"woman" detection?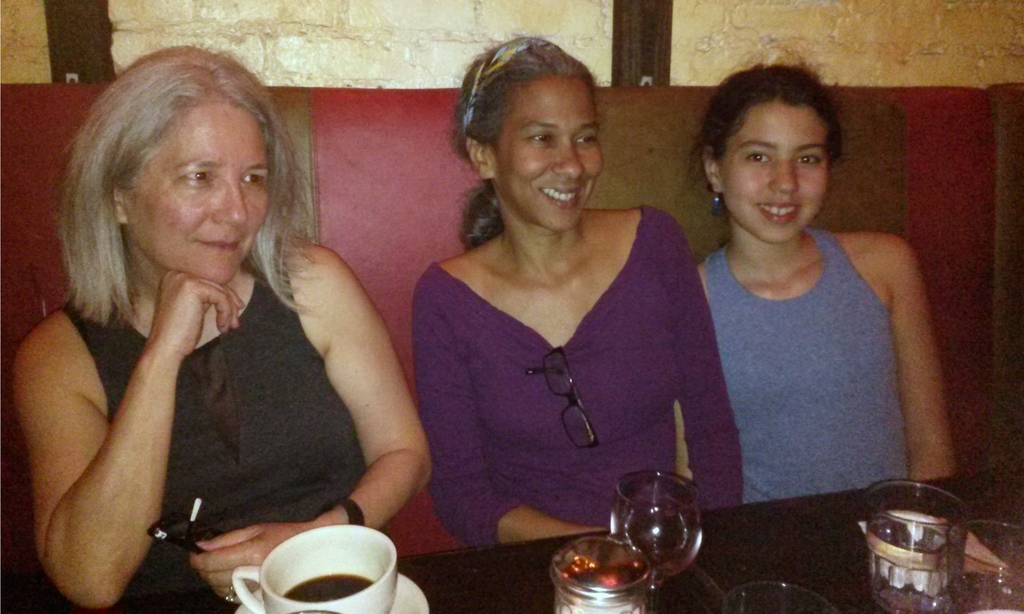
detection(13, 38, 436, 611)
